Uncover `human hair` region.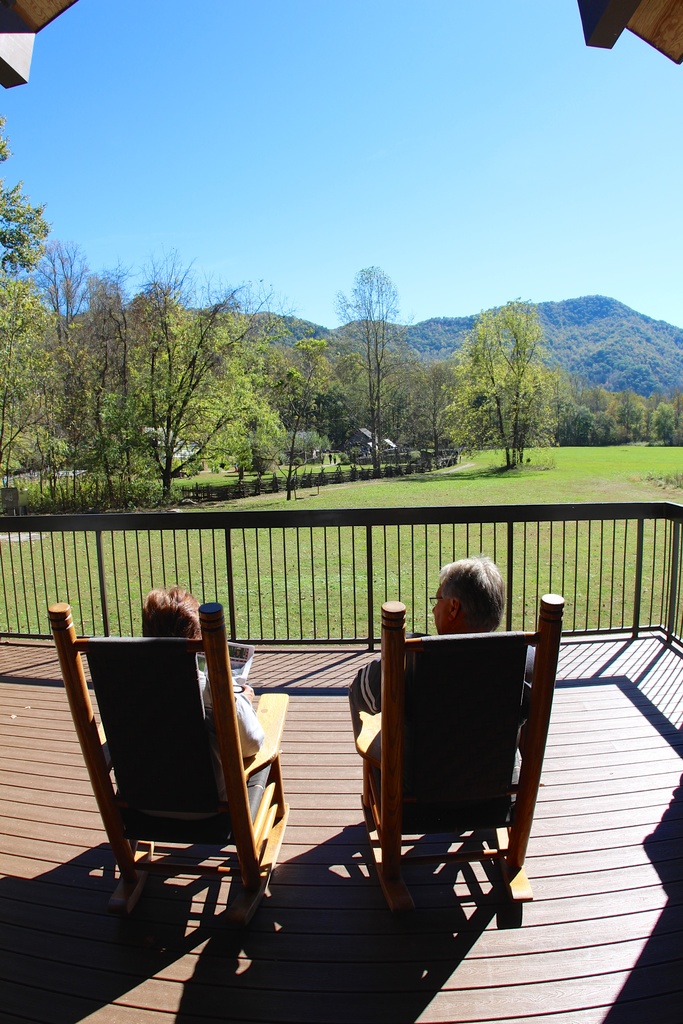
Uncovered: detection(429, 552, 501, 648).
